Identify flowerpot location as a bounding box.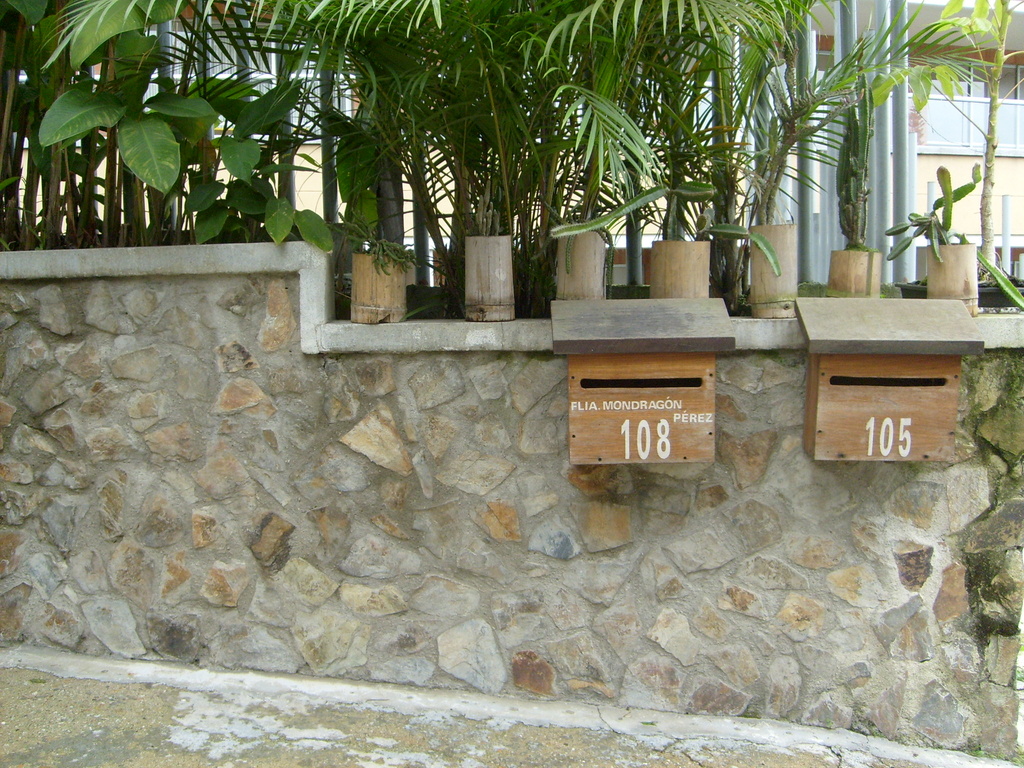
region(927, 241, 976, 317).
